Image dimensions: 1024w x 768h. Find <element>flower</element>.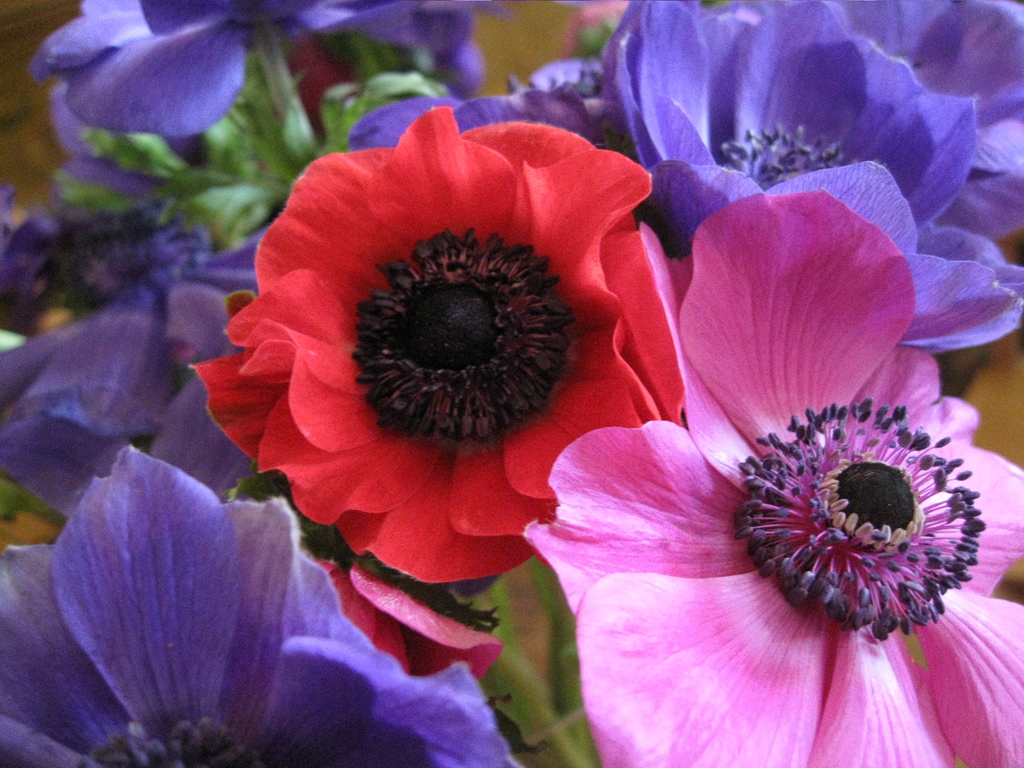
box=[0, 460, 525, 767].
